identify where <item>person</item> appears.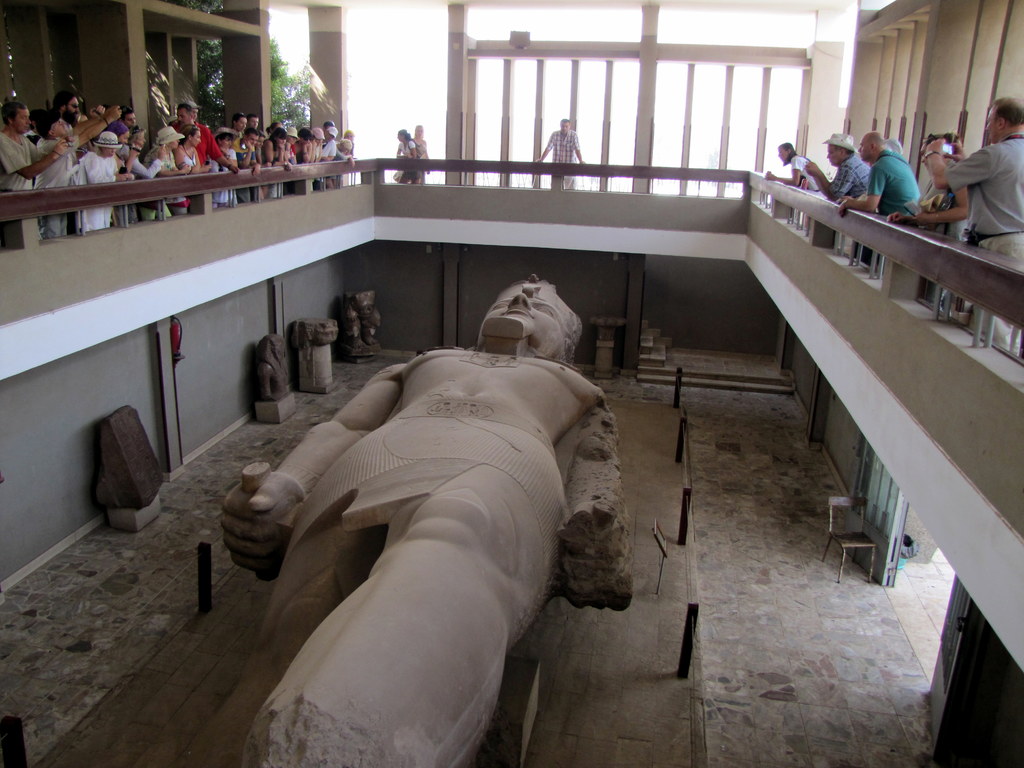
Appears at rect(767, 140, 826, 196).
